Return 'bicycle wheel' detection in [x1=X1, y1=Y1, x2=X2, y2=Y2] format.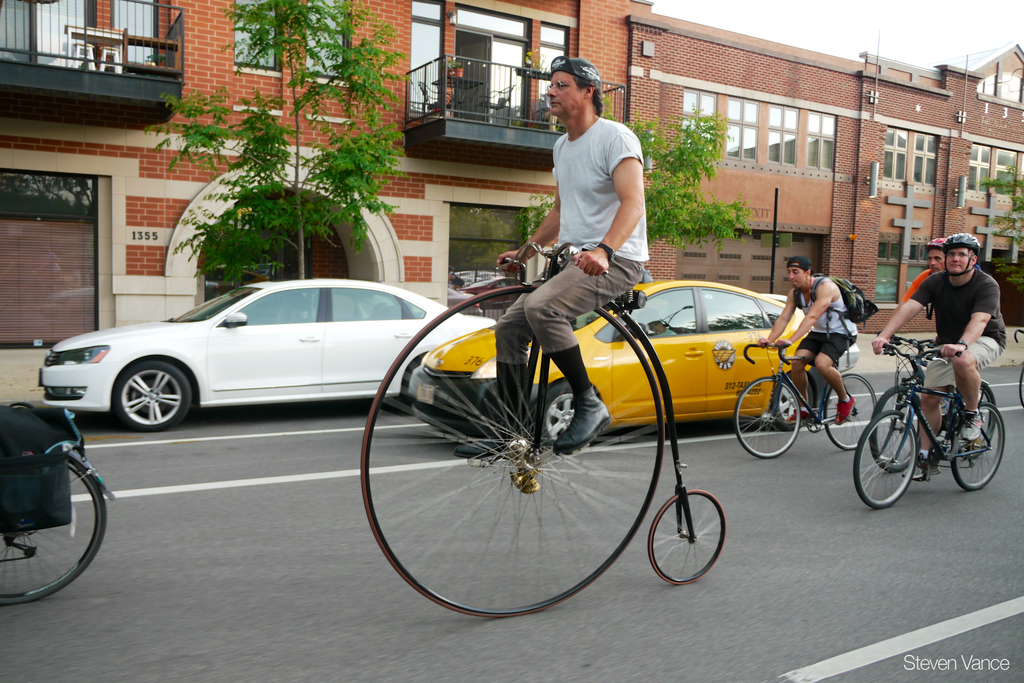
[x1=952, y1=379, x2=997, y2=458].
